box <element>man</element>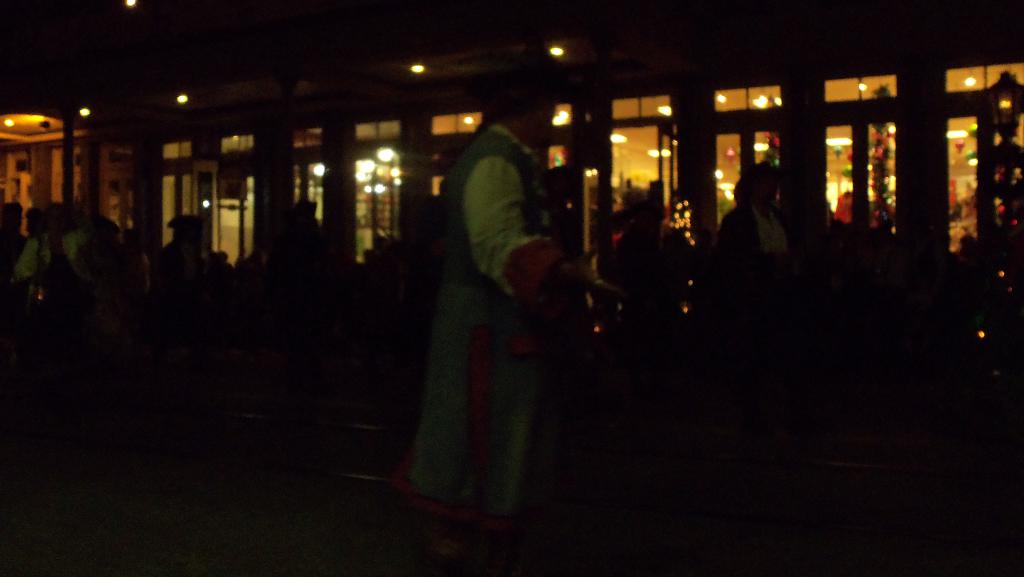
260, 191, 314, 293
